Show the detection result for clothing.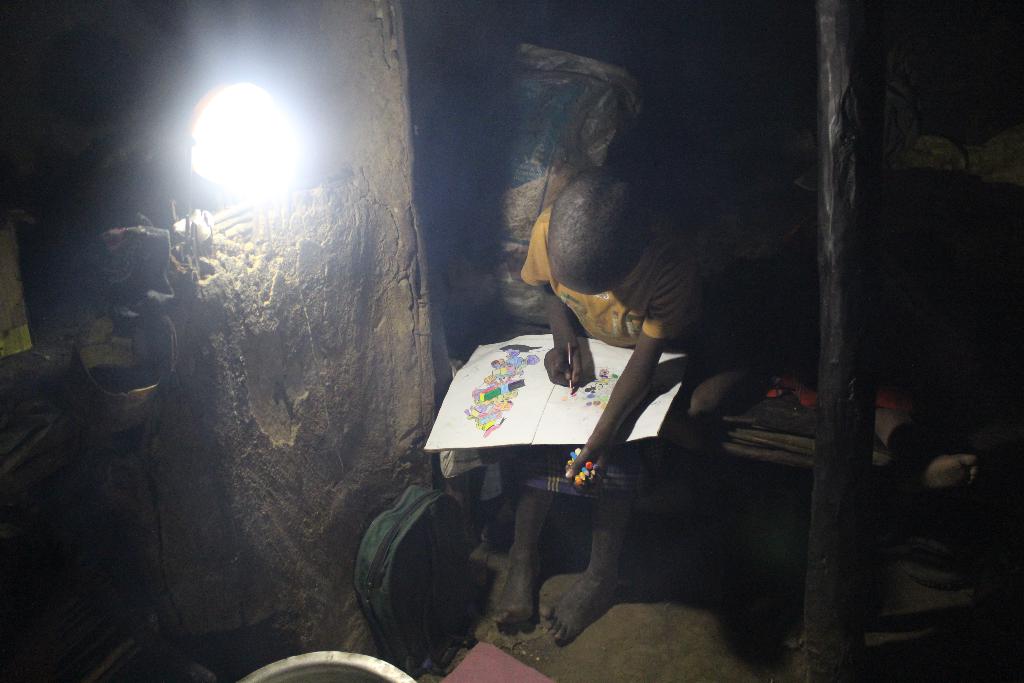
left=748, top=210, right=917, bottom=416.
